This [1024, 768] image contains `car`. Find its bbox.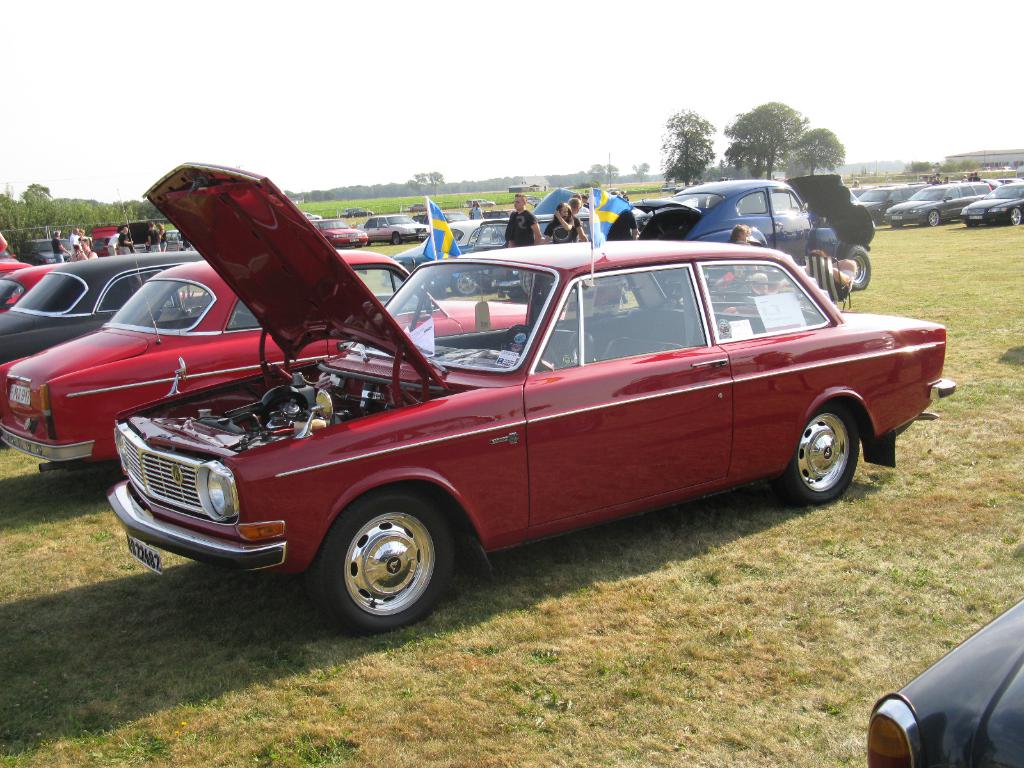
l=833, t=175, r=1023, b=228.
